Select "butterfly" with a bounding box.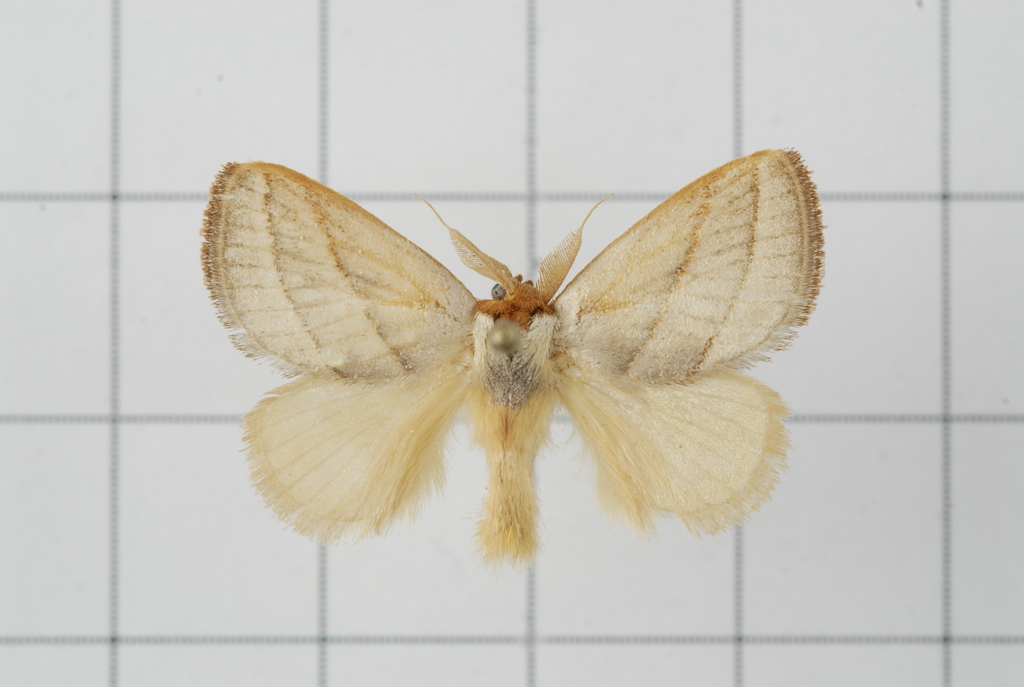
rect(205, 155, 813, 592).
